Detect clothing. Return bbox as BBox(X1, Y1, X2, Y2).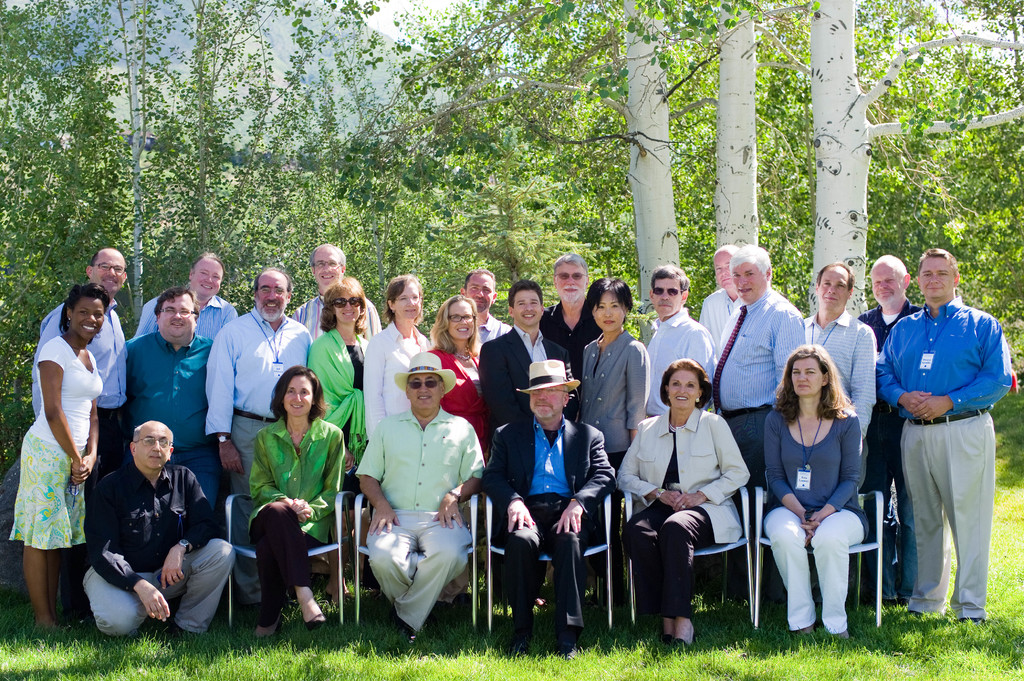
BBox(86, 461, 224, 610).
